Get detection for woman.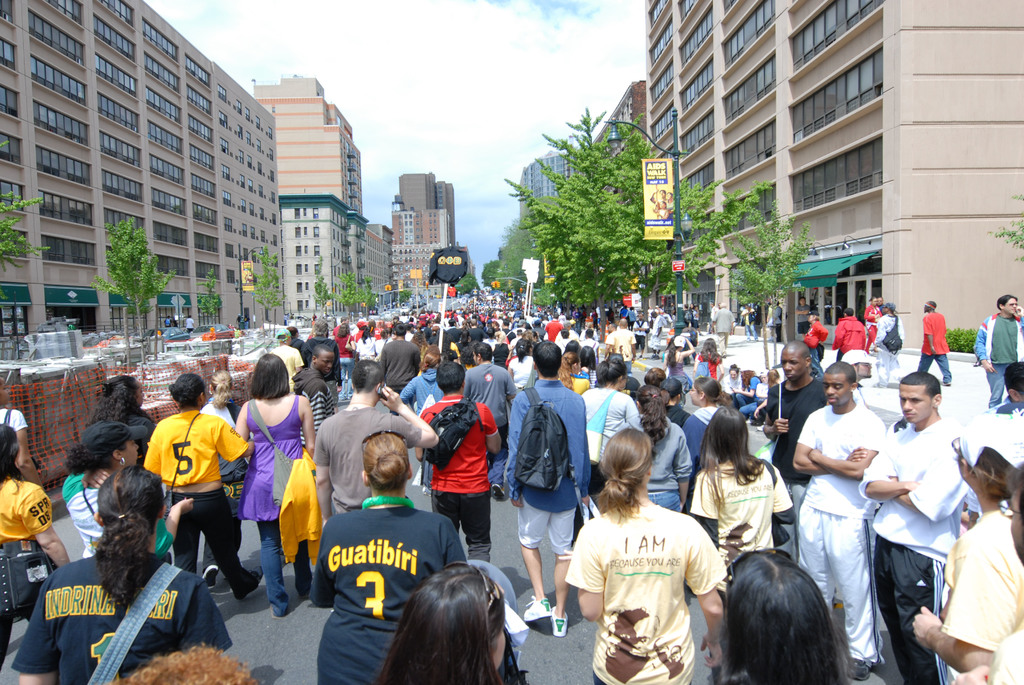
Detection: x1=561, y1=434, x2=724, y2=677.
